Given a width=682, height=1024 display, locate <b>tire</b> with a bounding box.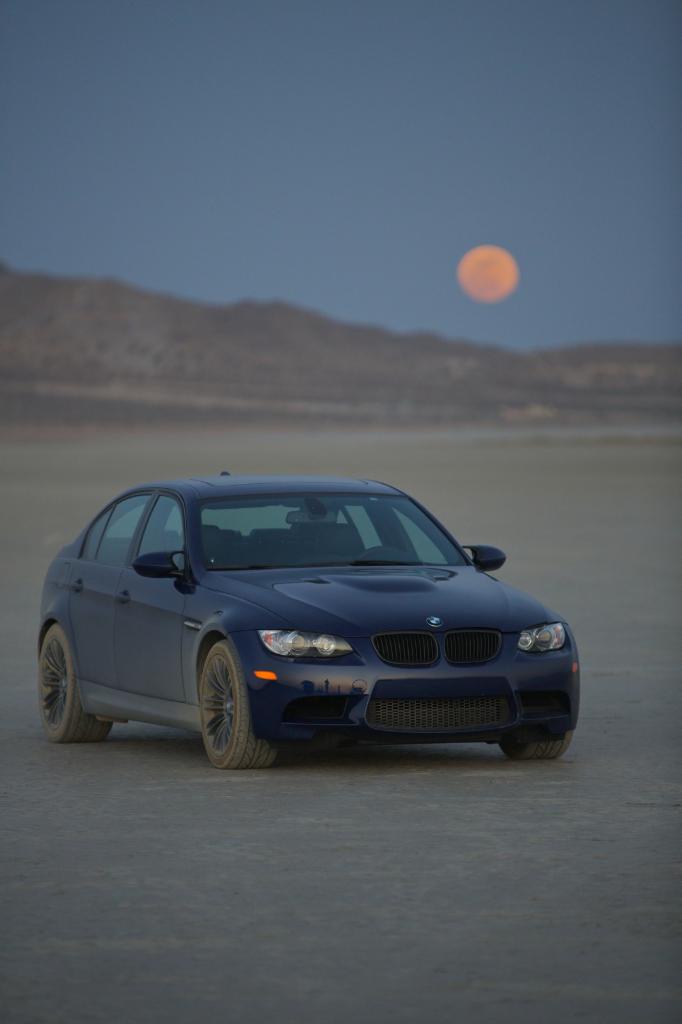
Located: box(491, 624, 579, 762).
